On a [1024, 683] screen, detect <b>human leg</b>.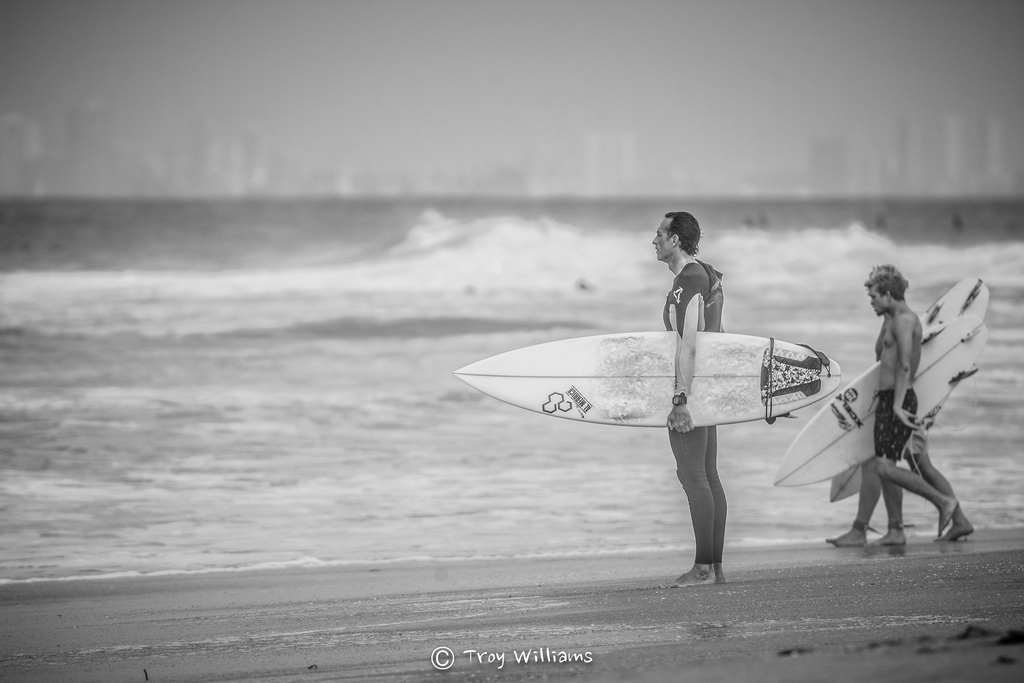
706 418 732 582.
